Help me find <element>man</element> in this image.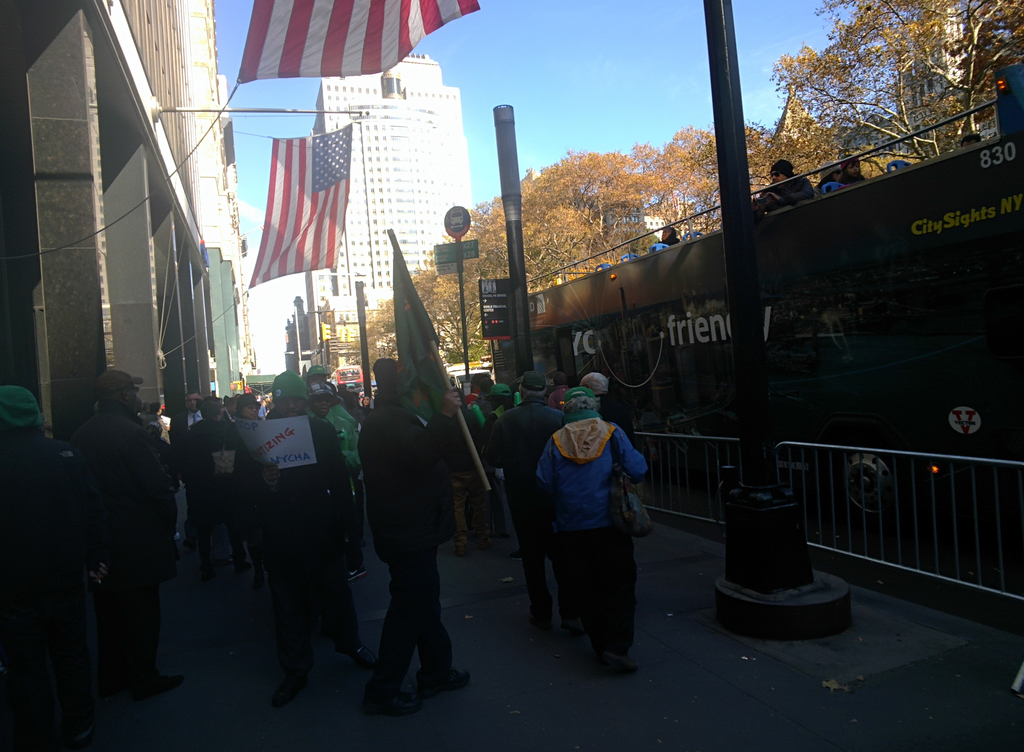
Found it: [578, 372, 637, 602].
